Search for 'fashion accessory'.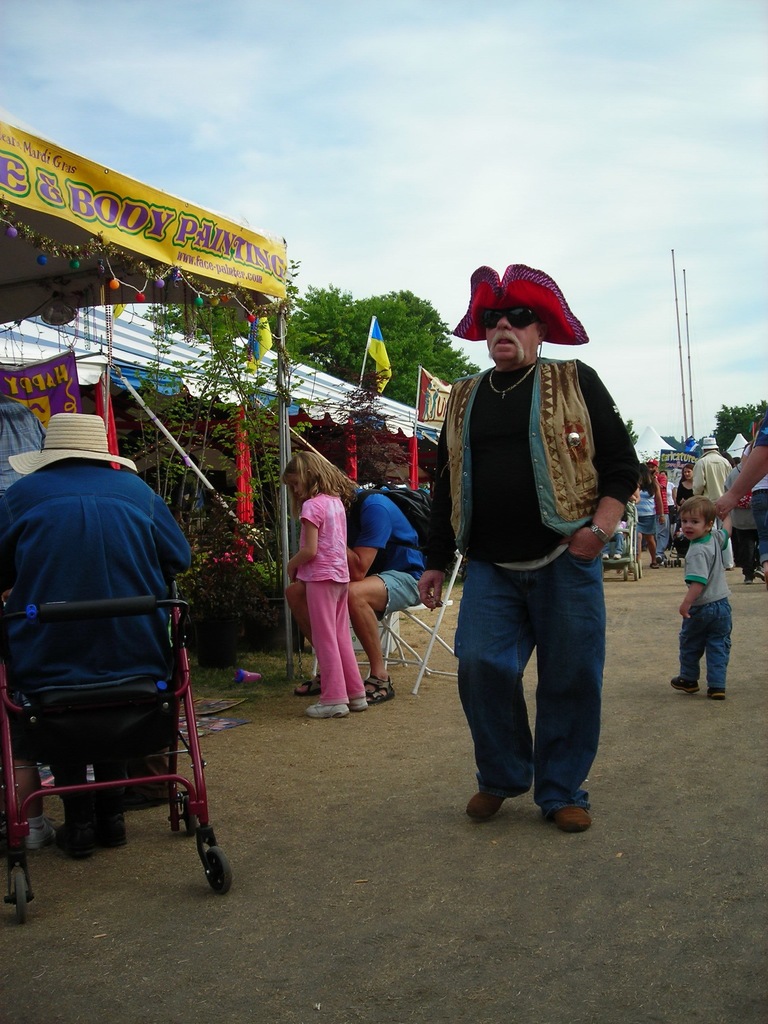
Found at bbox(480, 309, 540, 333).
